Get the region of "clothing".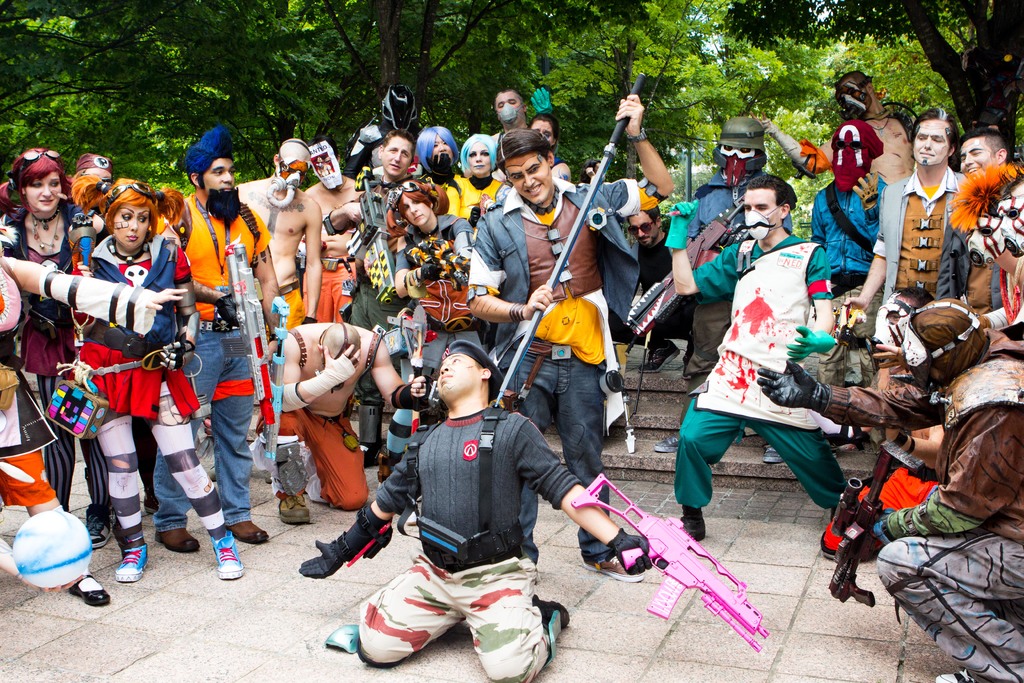
select_region(870, 164, 979, 299).
